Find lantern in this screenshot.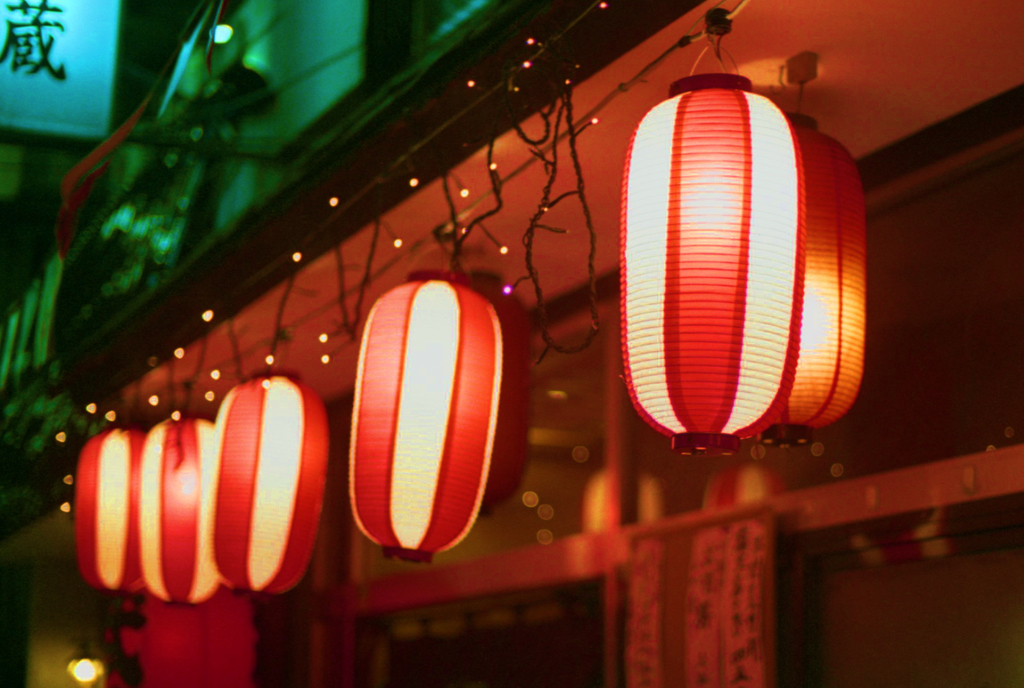
The bounding box for lantern is 207,369,325,592.
